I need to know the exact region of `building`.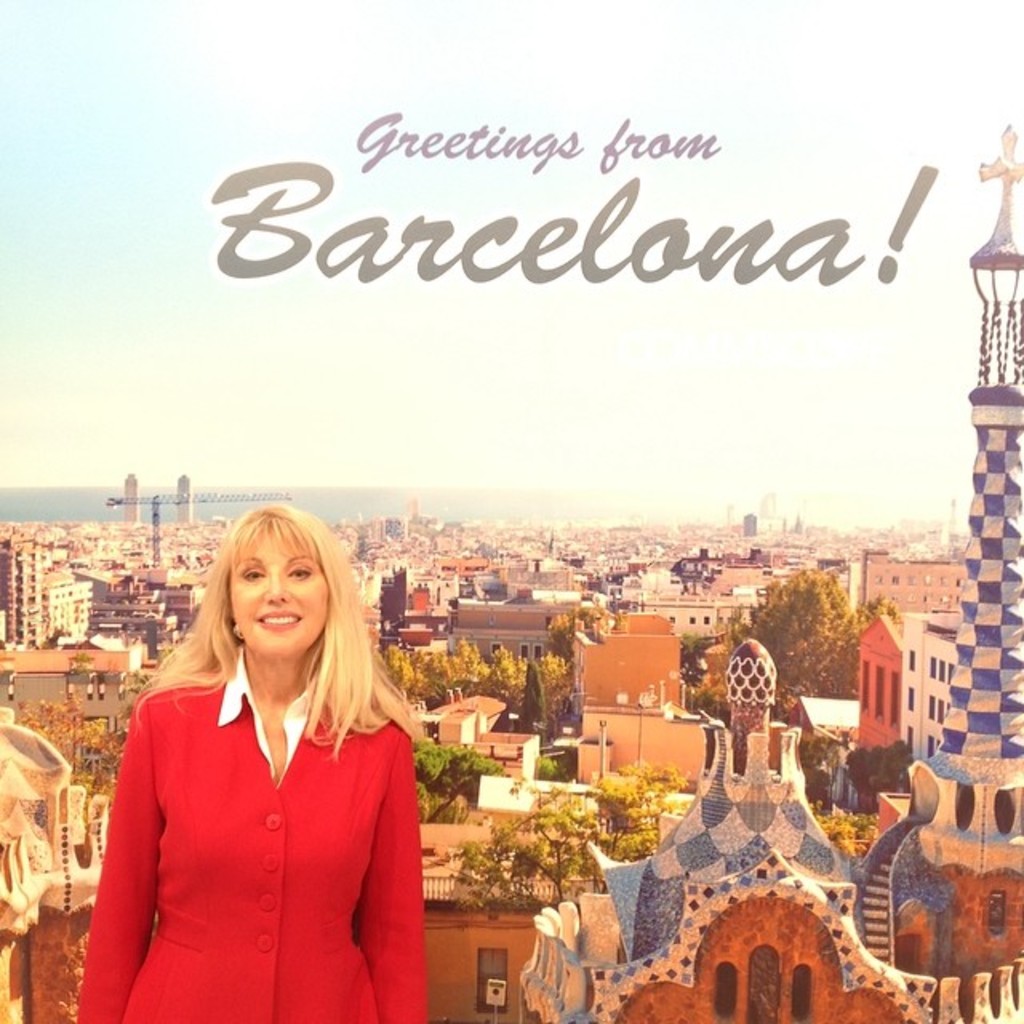
Region: {"left": 422, "top": 854, "right": 611, "bottom": 1022}.
